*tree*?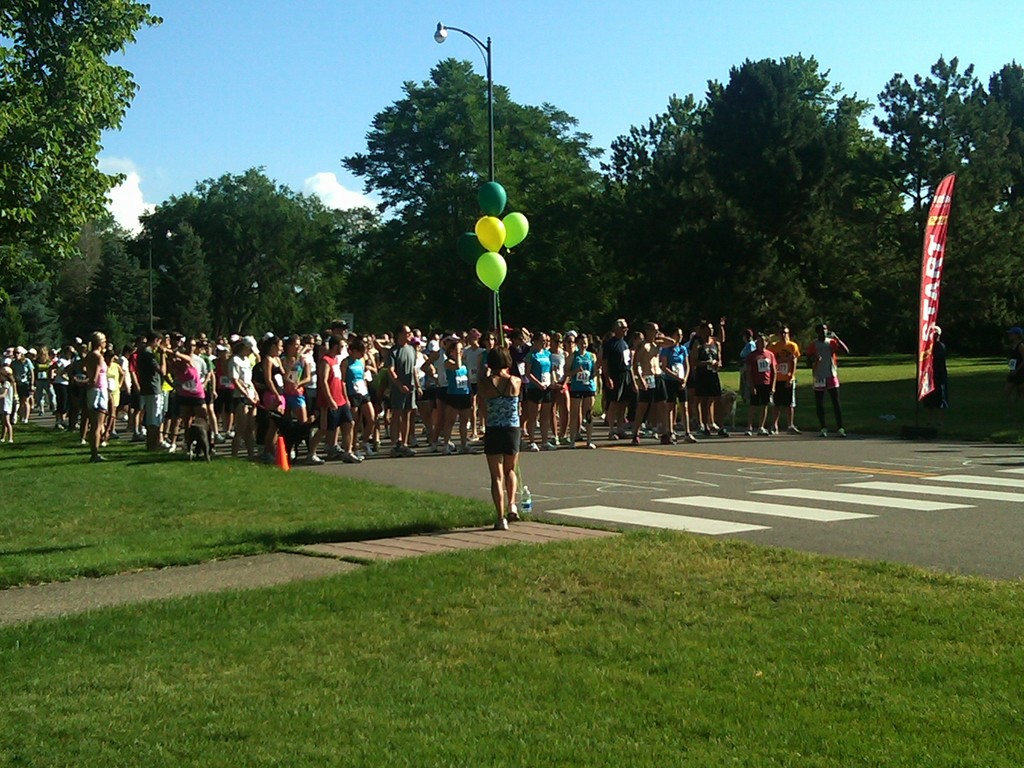
<box>97,236,157,360</box>
